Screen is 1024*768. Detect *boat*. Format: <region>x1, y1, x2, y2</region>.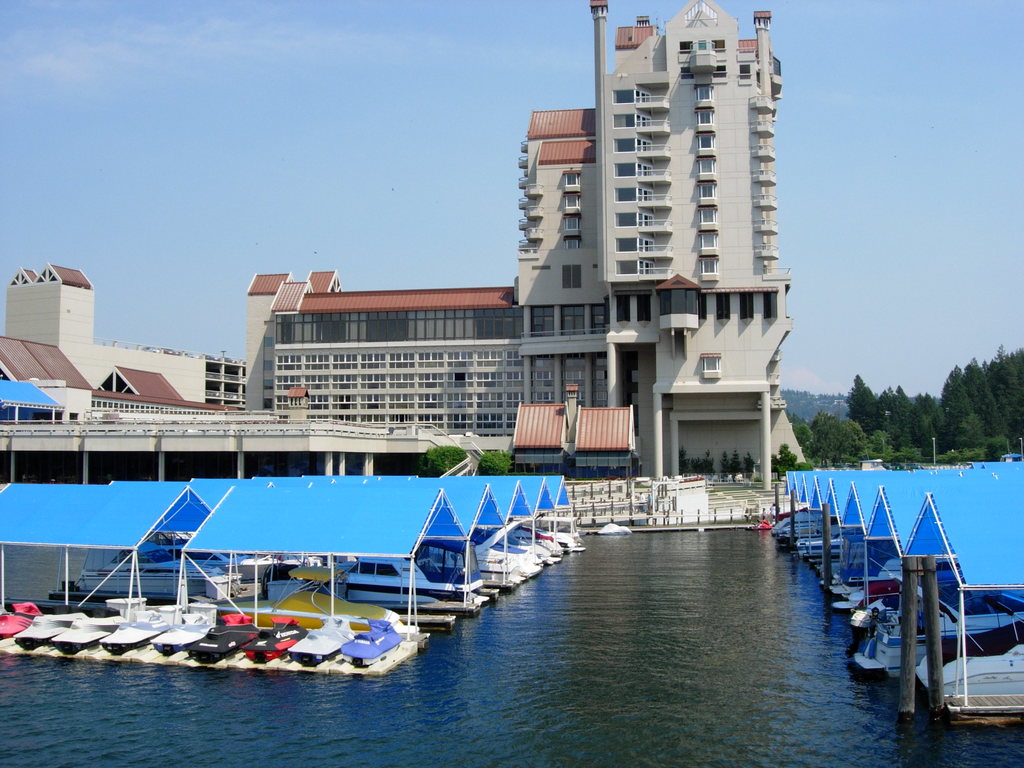
<region>515, 518, 562, 553</region>.
